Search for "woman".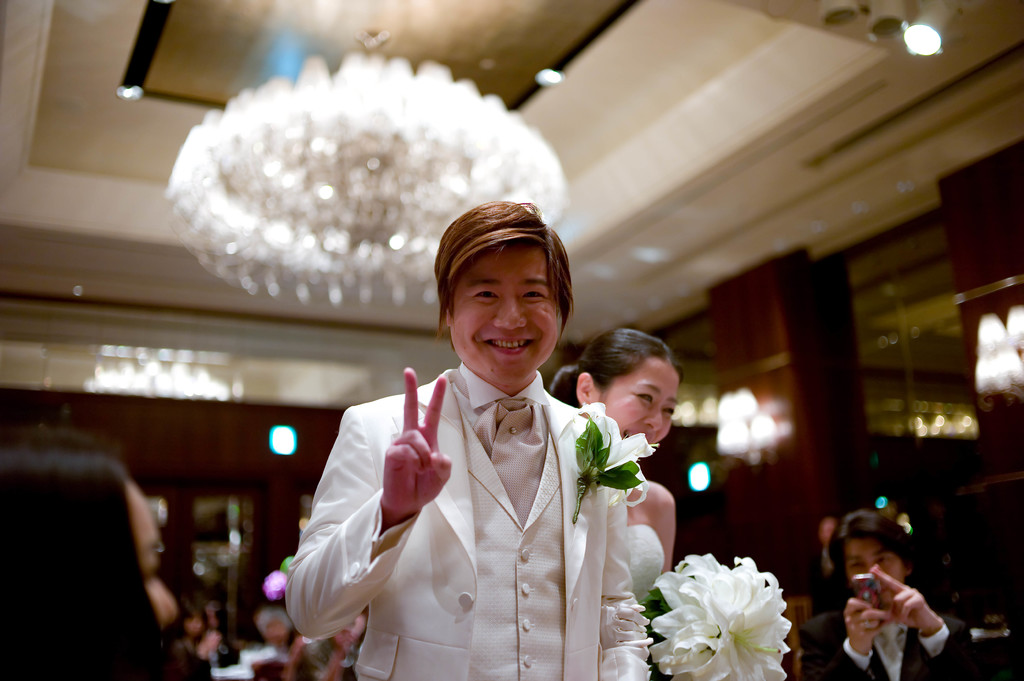
Found at crop(295, 218, 636, 678).
